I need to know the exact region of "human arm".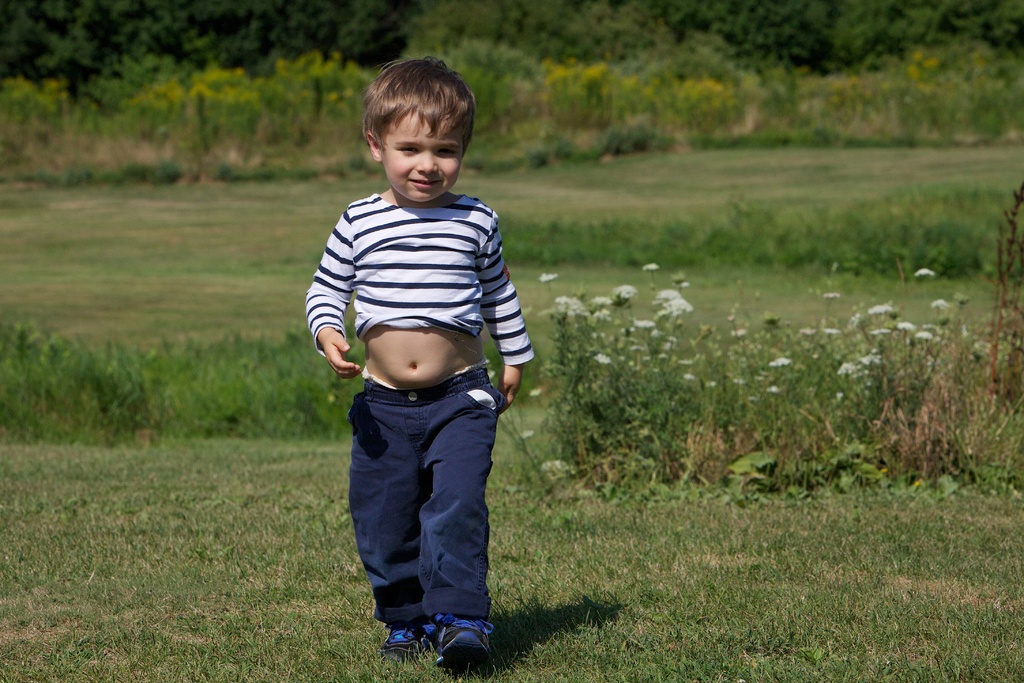
Region: (316,212,356,375).
